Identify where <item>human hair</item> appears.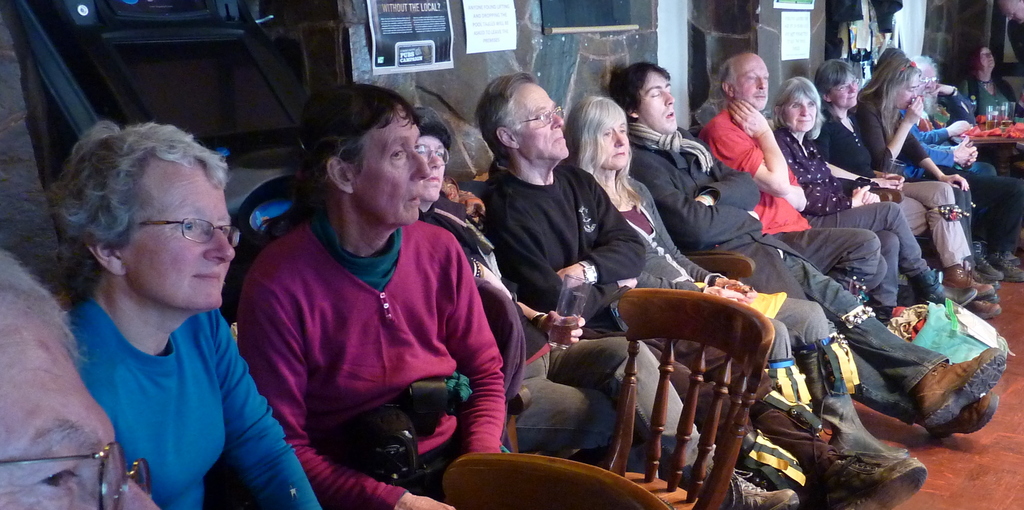
Appears at box(716, 54, 740, 90).
